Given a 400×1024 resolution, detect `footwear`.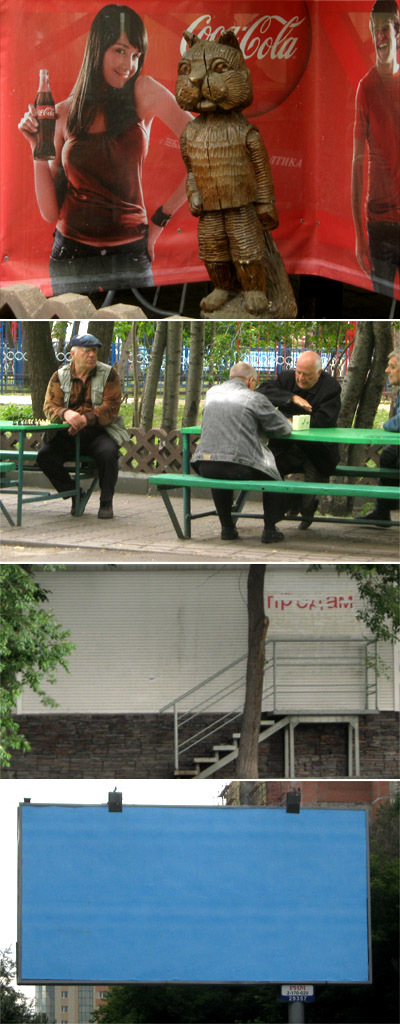
259:524:282:543.
